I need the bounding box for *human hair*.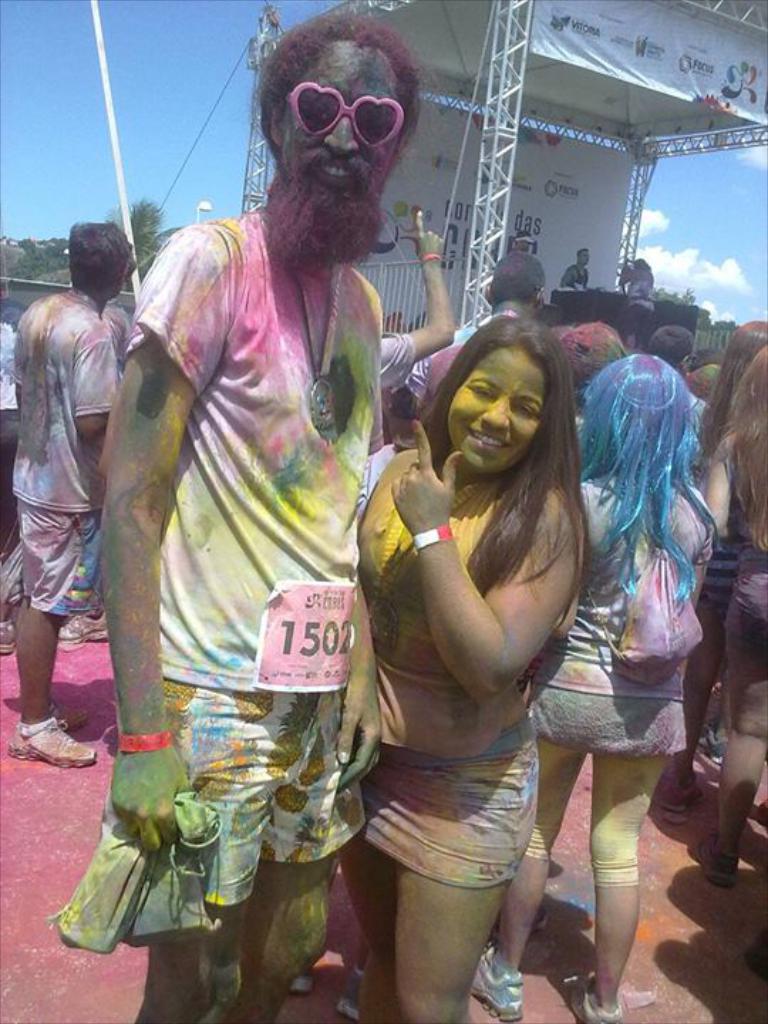
Here it is: box=[718, 351, 767, 560].
